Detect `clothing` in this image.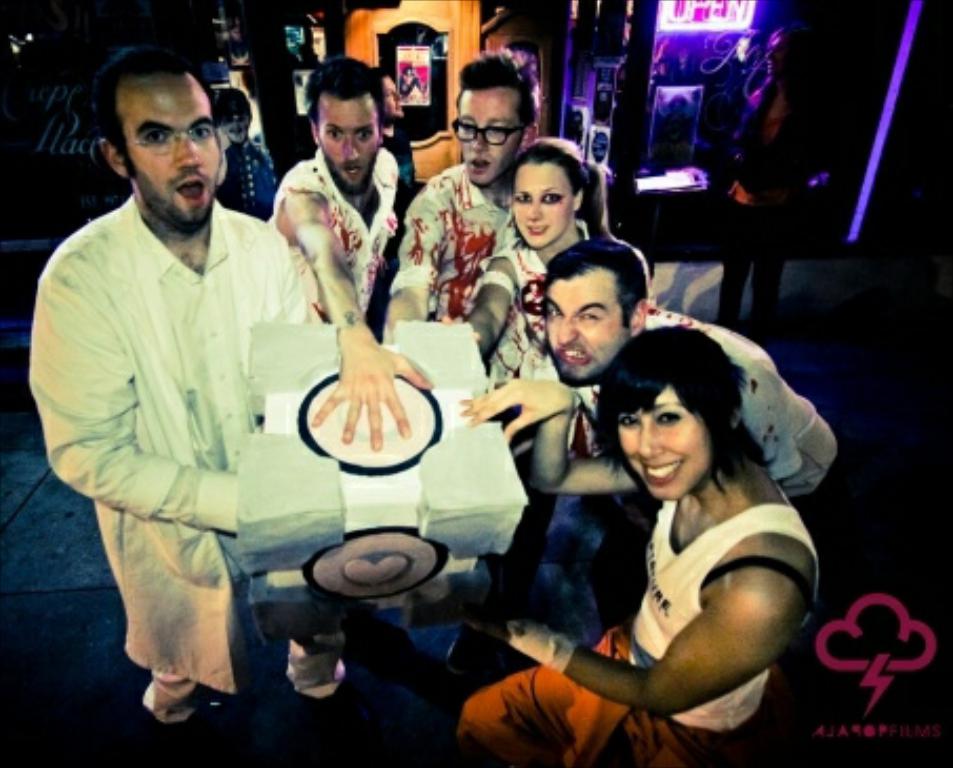
Detection: 520, 301, 839, 488.
